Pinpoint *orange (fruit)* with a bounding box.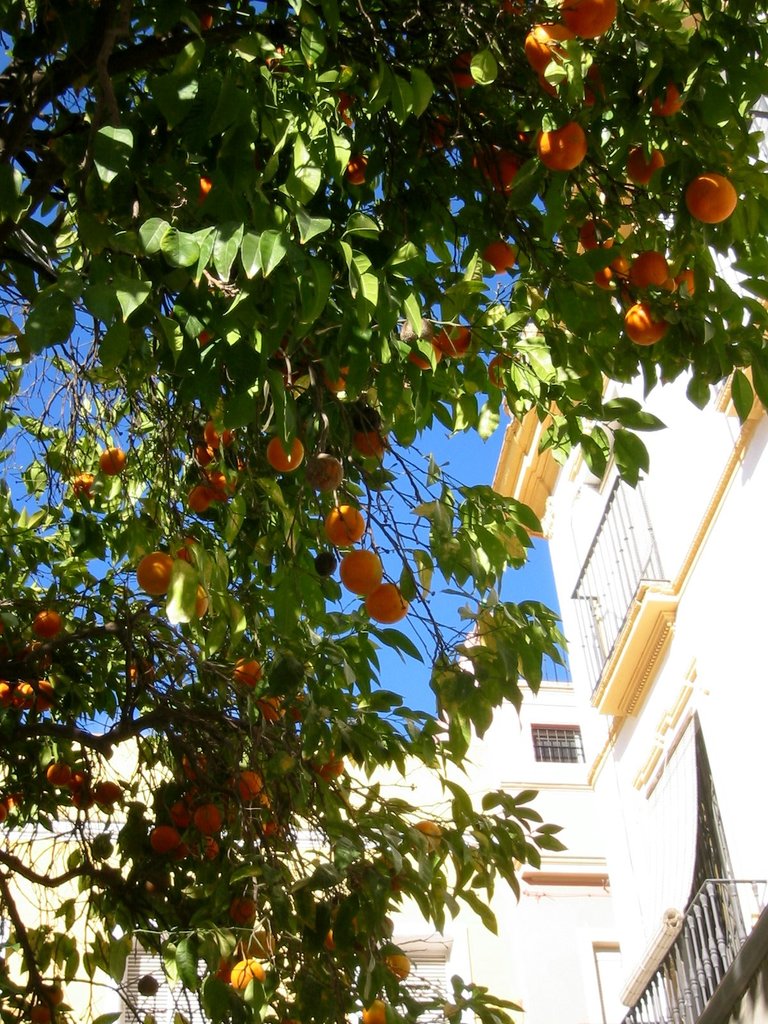
left=233, top=766, right=259, bottom=801.
